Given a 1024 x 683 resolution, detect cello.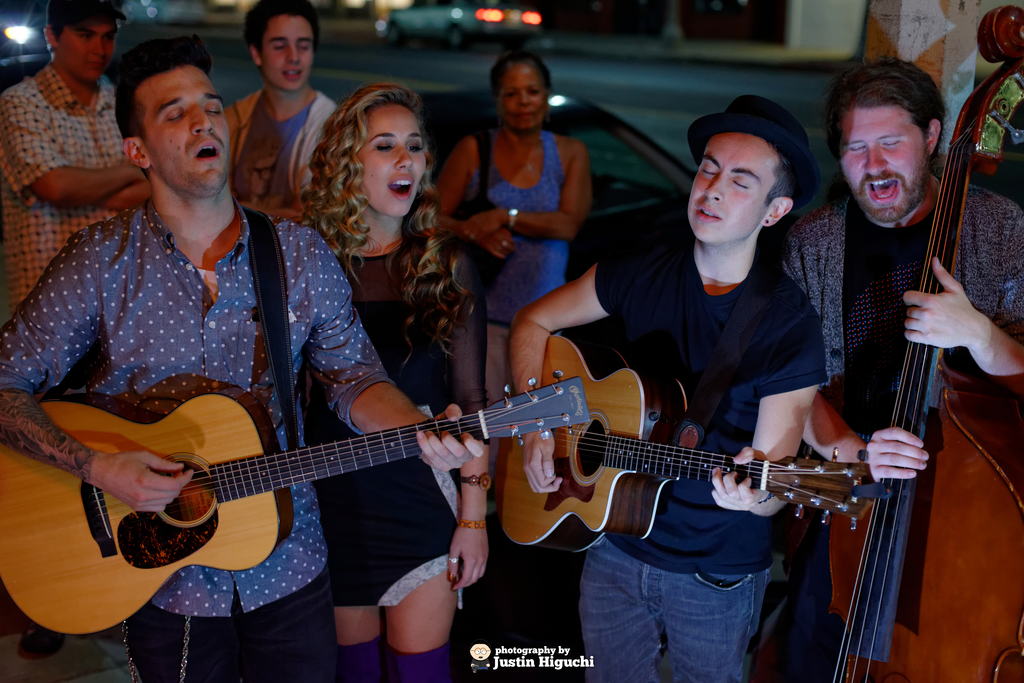
left=0, top=383, right=589, bottom=648.
